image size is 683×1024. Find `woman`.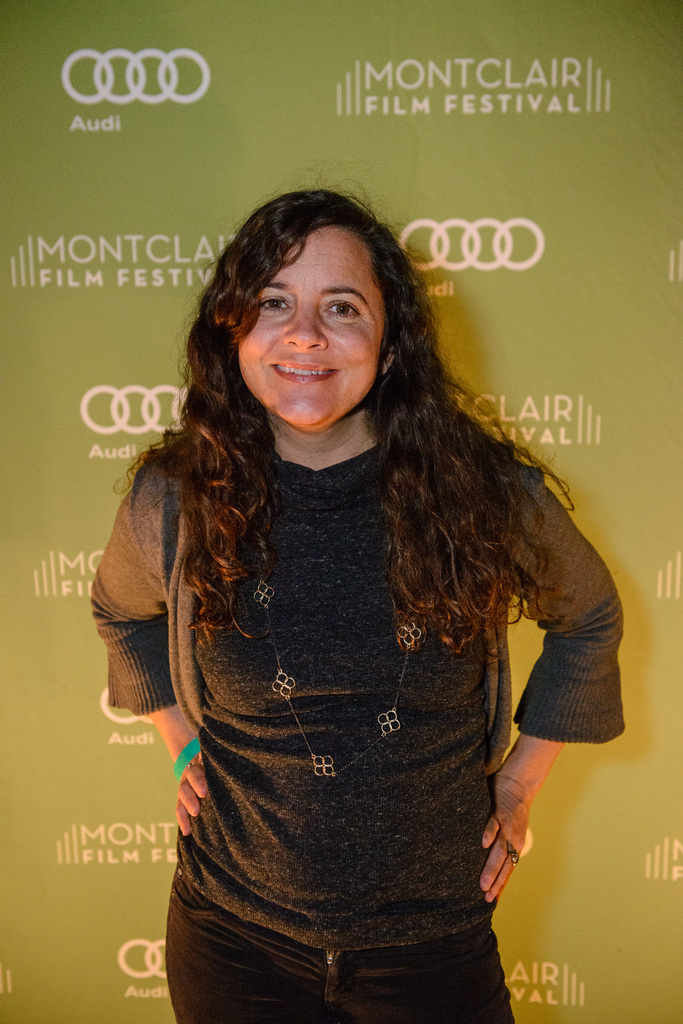
(x1=82, y1=173, x2=641, y2=982).
